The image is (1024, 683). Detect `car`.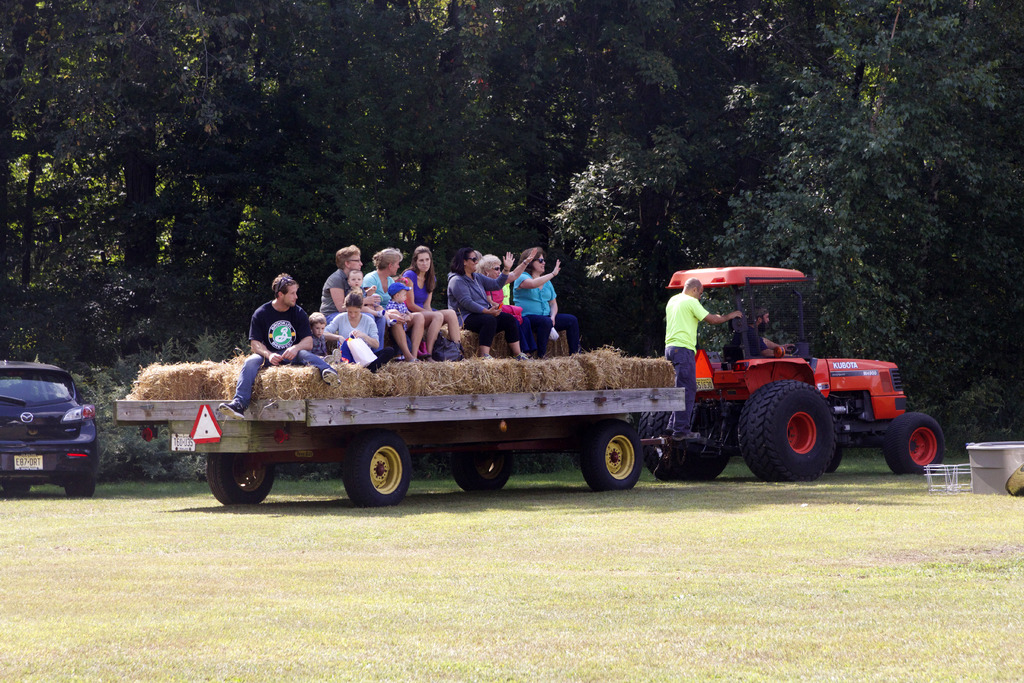
Detection: (left=5, top=365, right=102, bottom=505).
